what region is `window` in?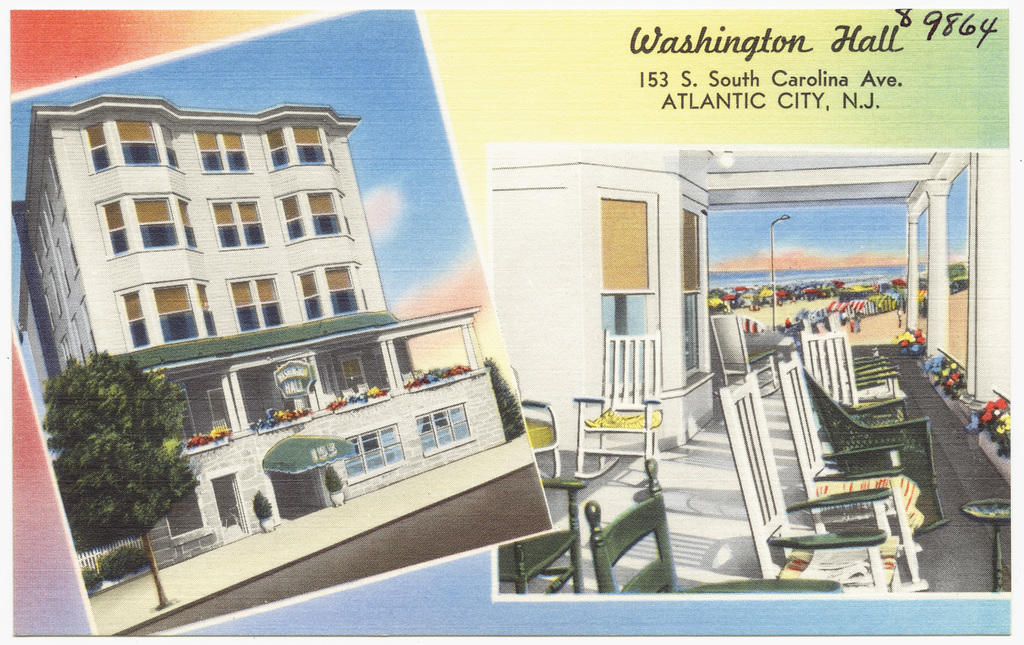
bbox=(119, 283, 220, 350).
